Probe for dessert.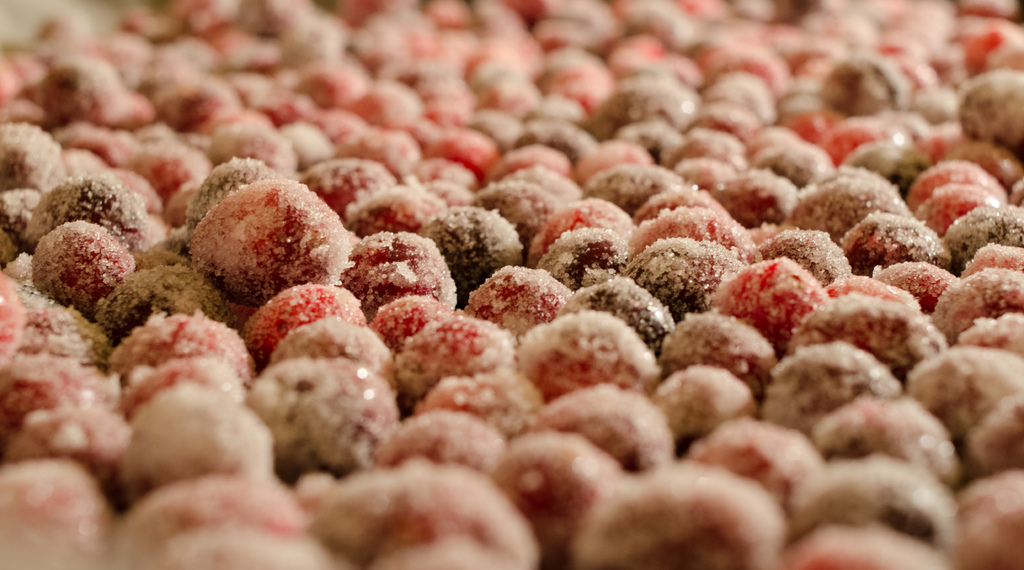
Probe result: rect(509, 432, 627, 567).
